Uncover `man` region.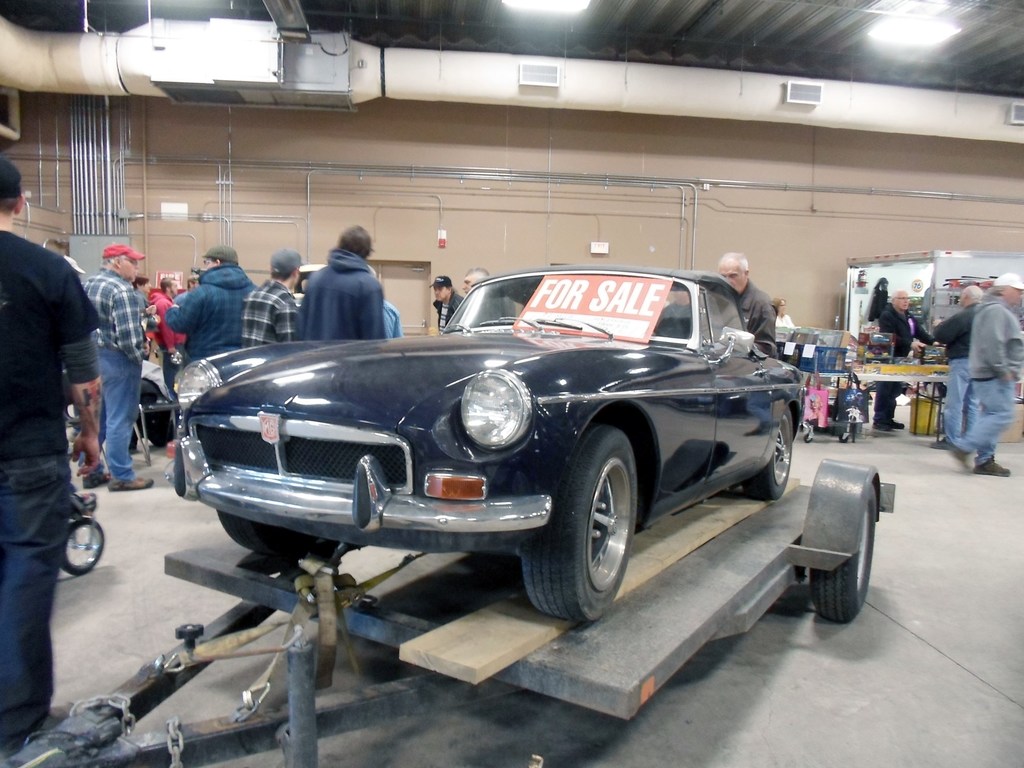
Uncovered: crop(151, 277, 188, 395).
